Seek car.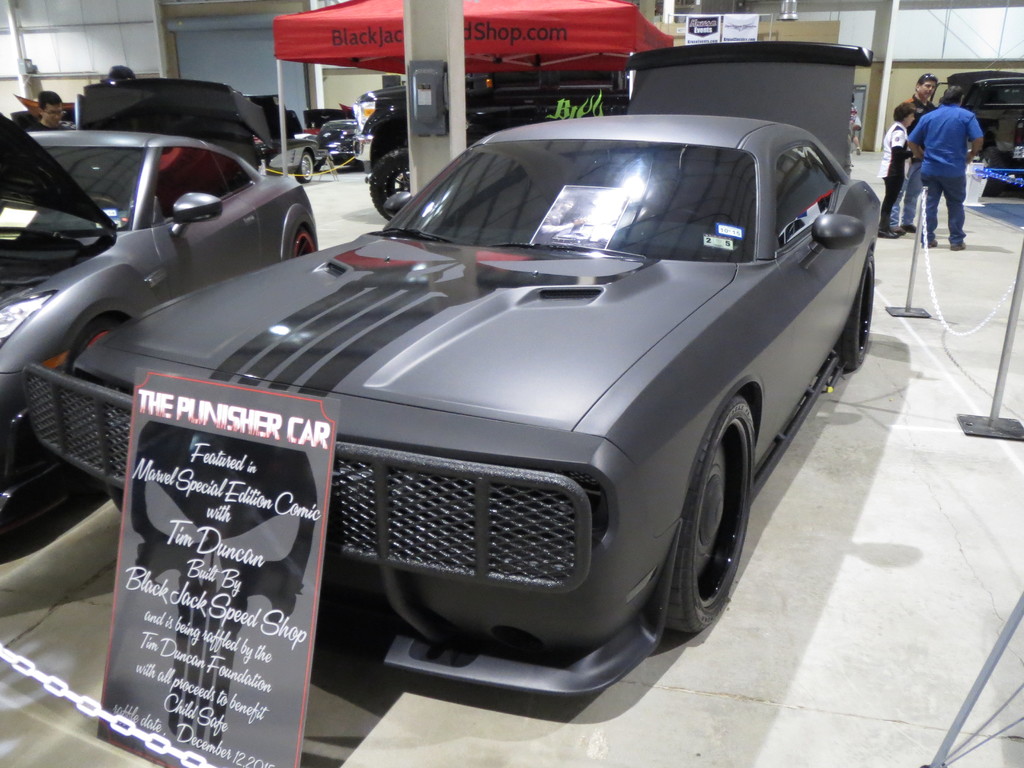
<box>12,109,273,166</box>.
